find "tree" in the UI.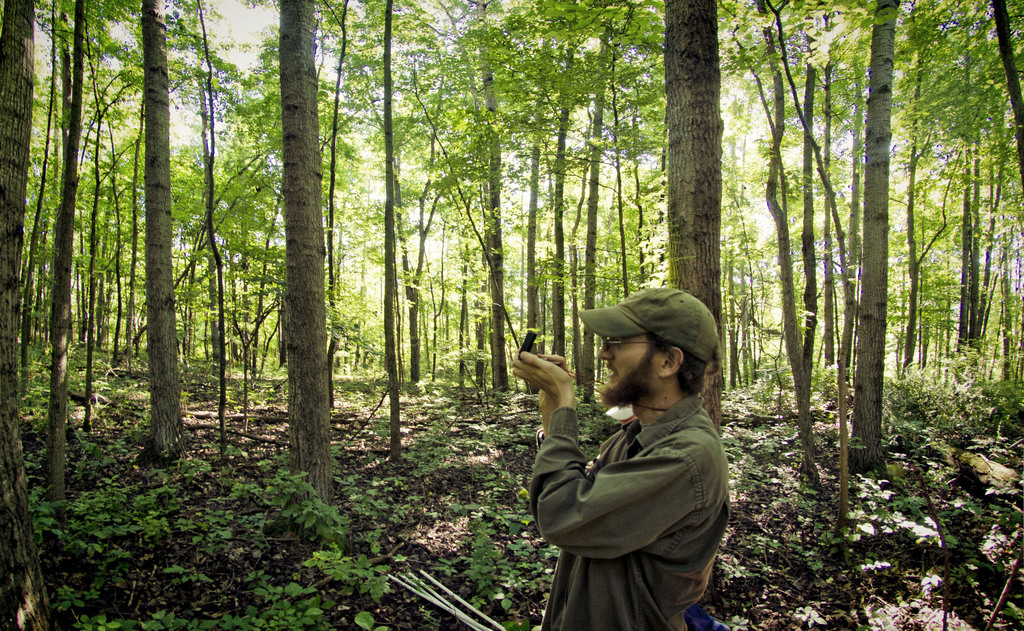
UI element at [left=362, top=4, right=489, bottom=405].
